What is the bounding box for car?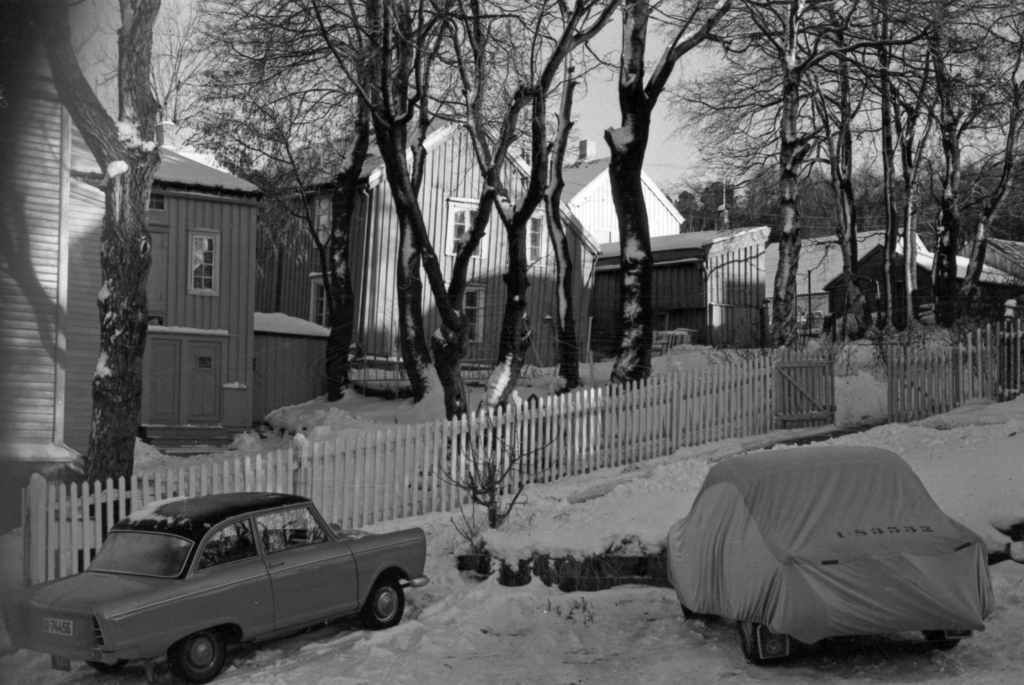
rect(662, 444, 996, 668).
